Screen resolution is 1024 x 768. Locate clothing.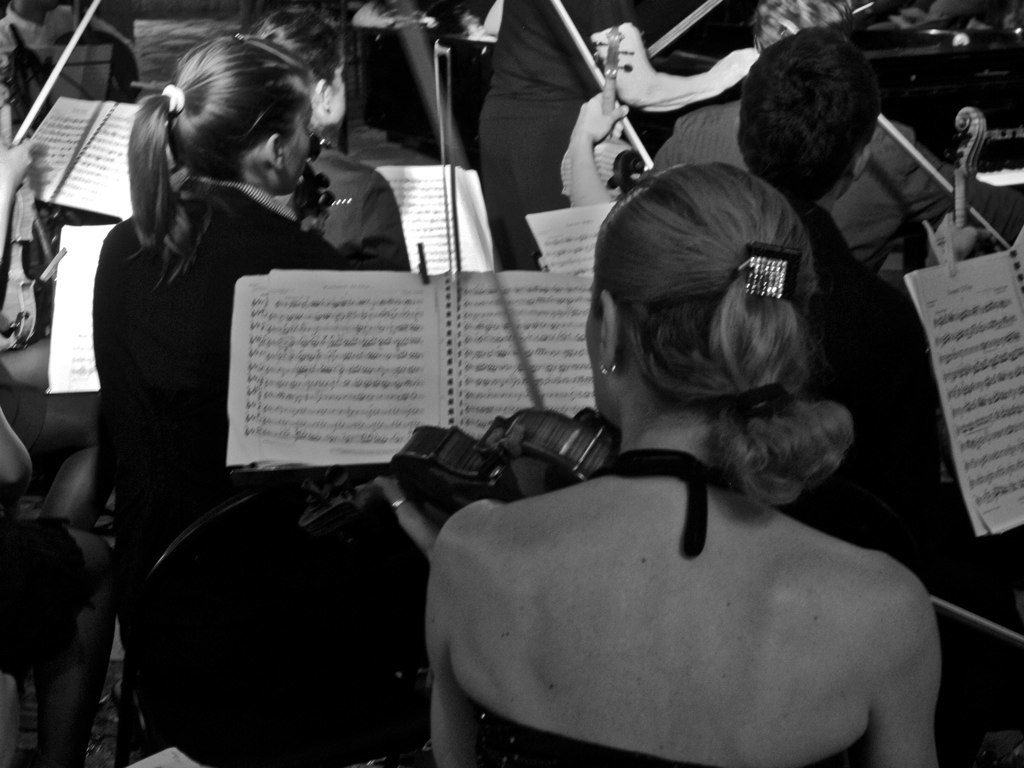
463/454/865/764.
